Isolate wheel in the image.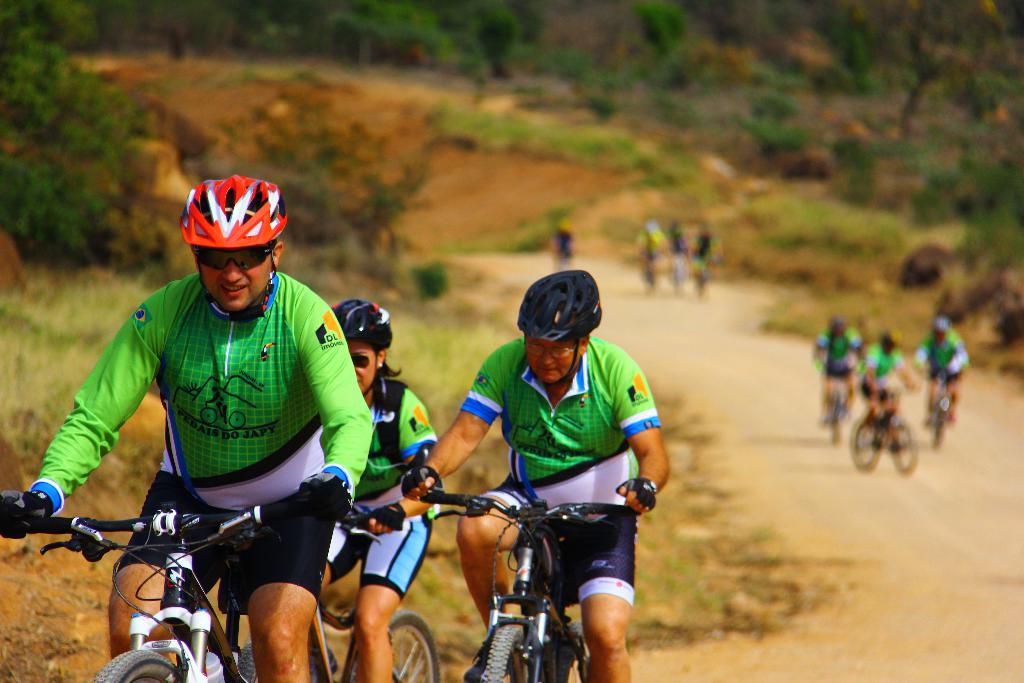
Isolated region: (left=850, top=419, right=884, bottom=476).
